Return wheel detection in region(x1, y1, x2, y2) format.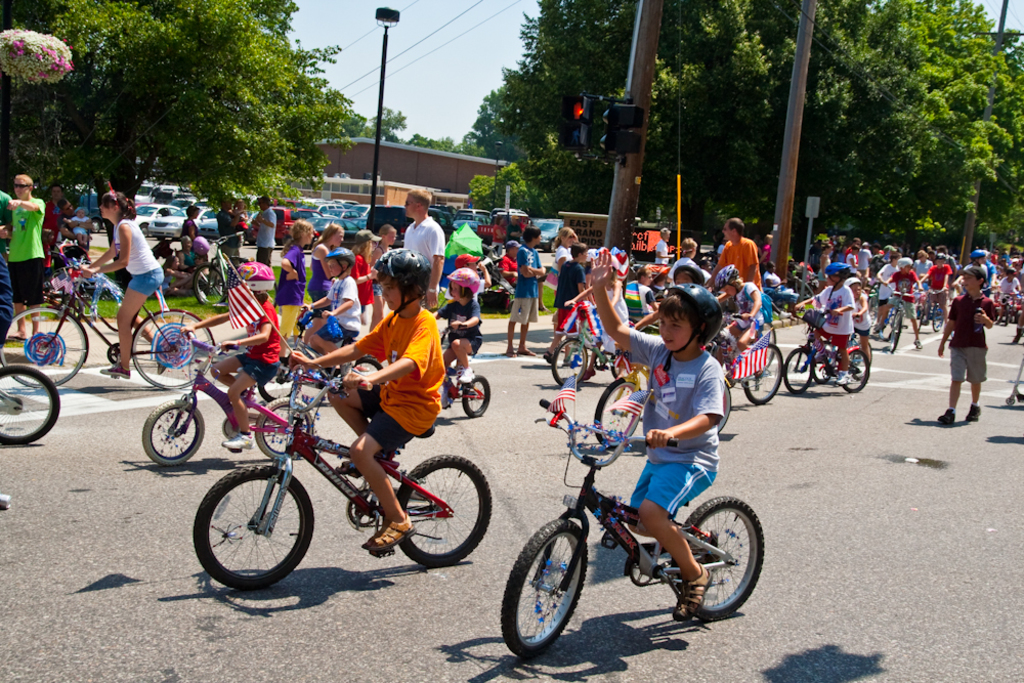
region(593, 378, 651, 460).
